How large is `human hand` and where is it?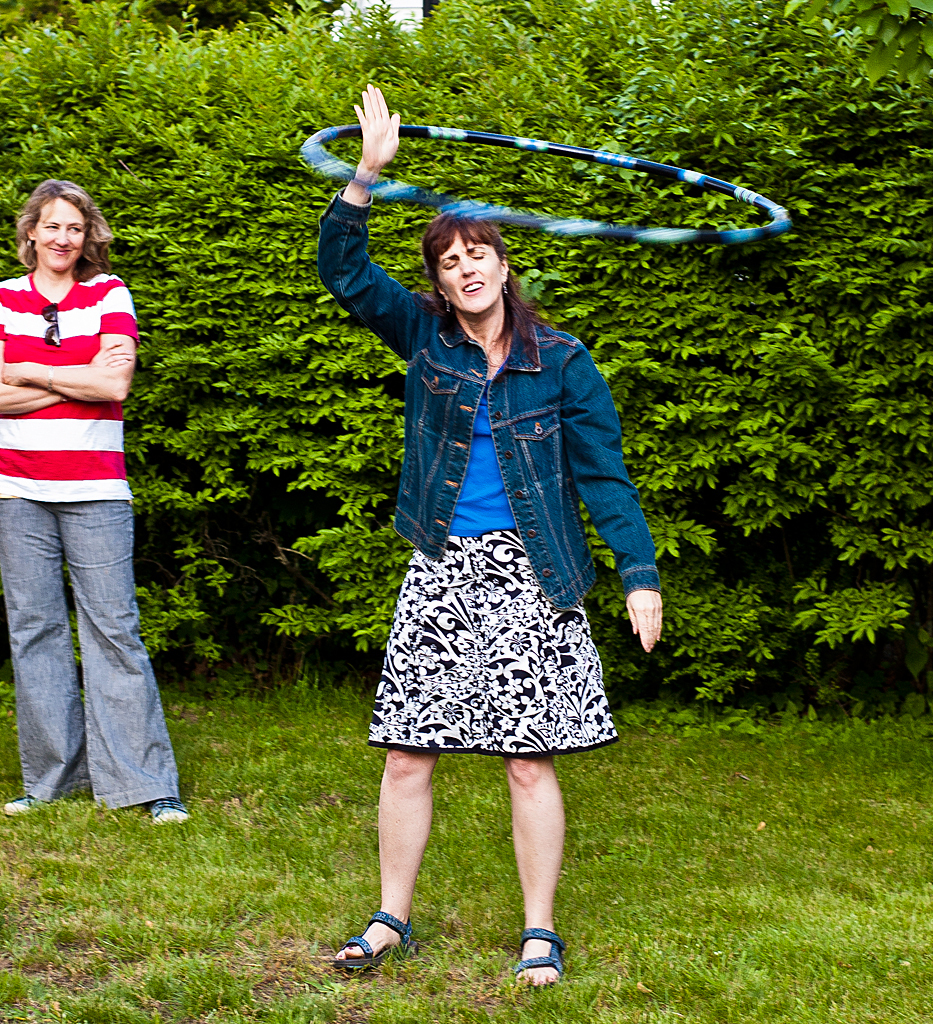
Bounding box: bbox=[338, 78, 418, 183].
